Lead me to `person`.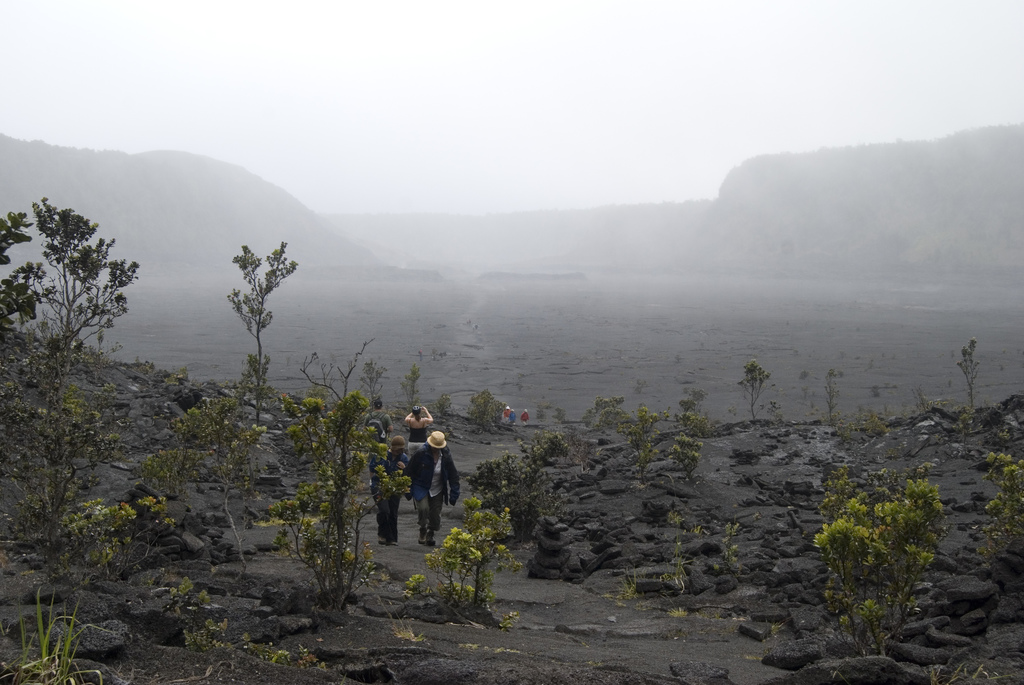
Lead to BBox(401, 406, 435, 459).
